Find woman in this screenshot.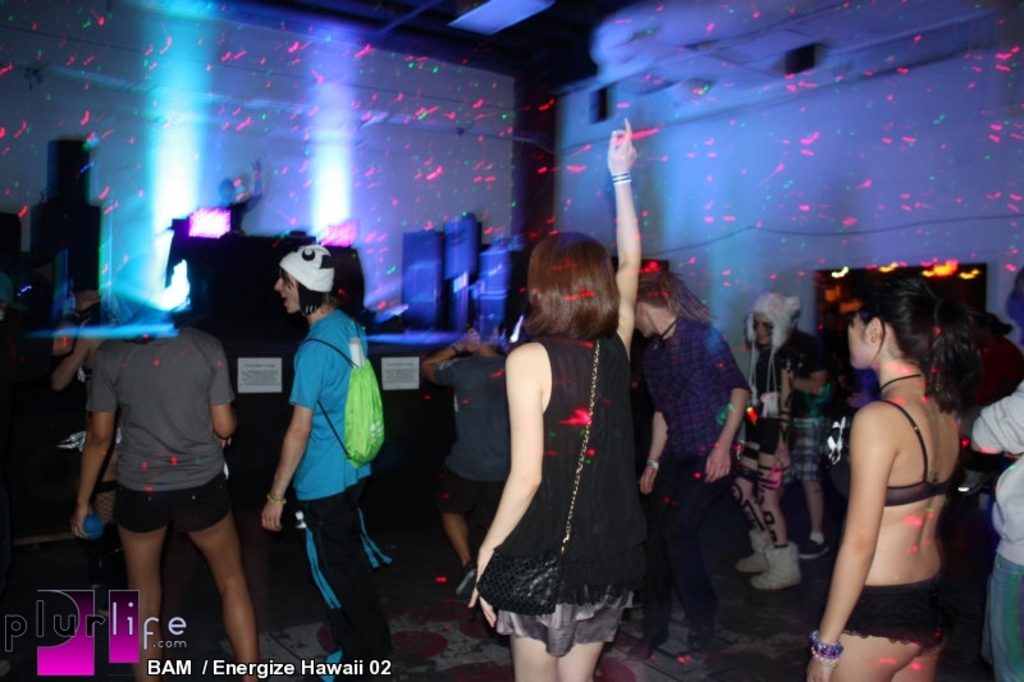
The bounding box for woman is 728 296 797 587.
